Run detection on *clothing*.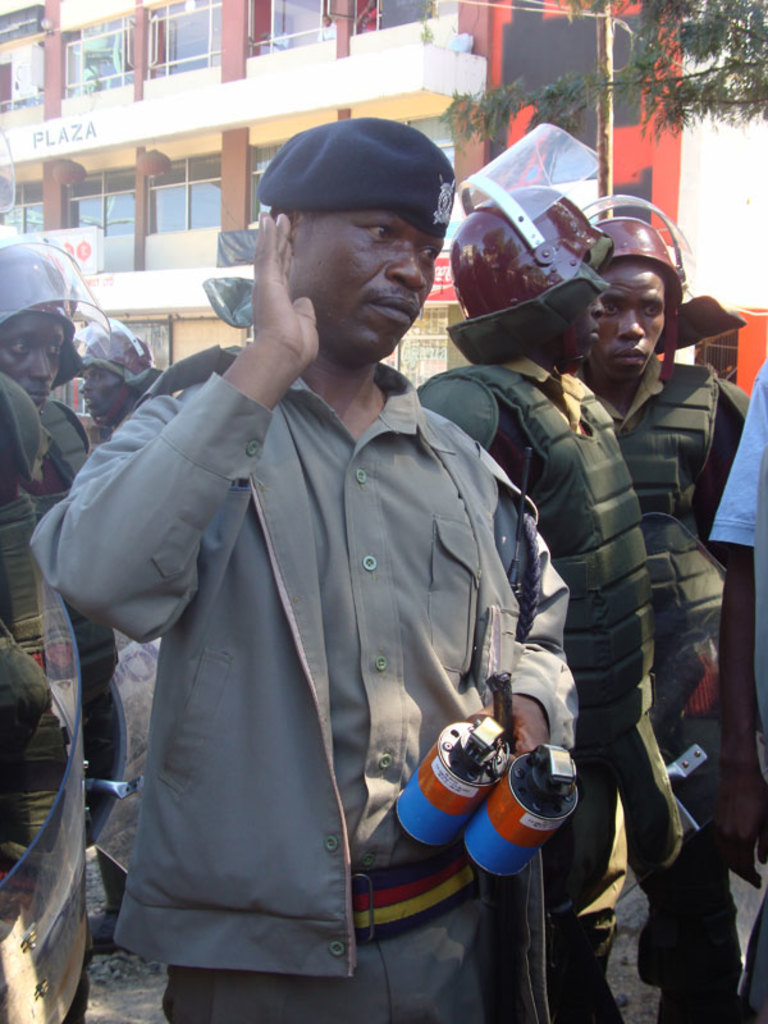
Result: [left=35, top=394, right=123, bottom=916].
